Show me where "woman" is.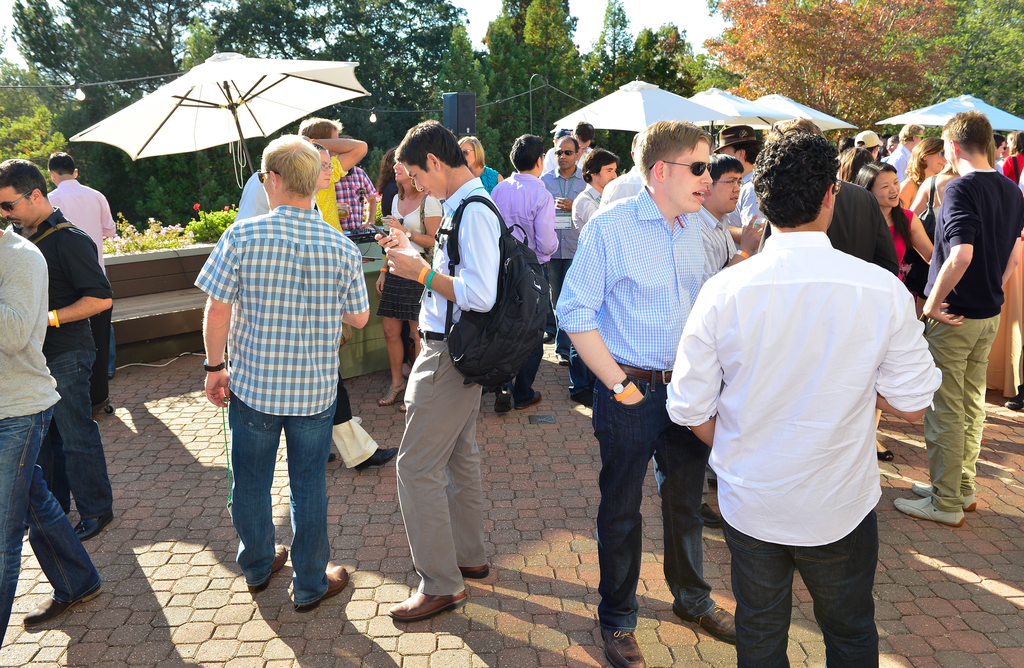
"woman" is at 454,134,506,200.
